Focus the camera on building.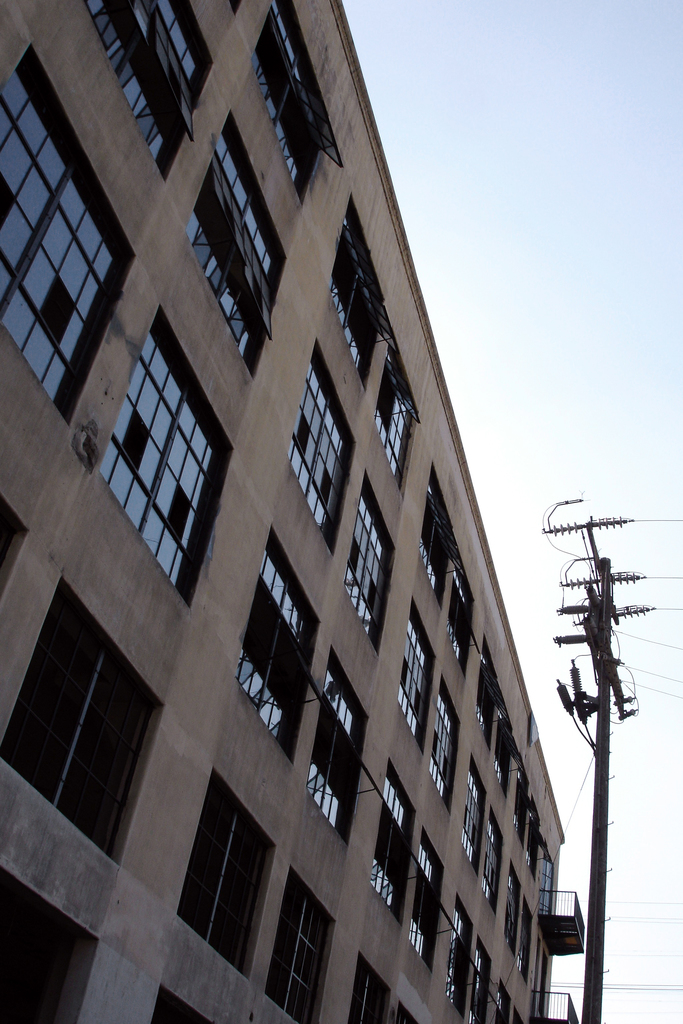
Focus region: 0, 0, 586, 1023.
